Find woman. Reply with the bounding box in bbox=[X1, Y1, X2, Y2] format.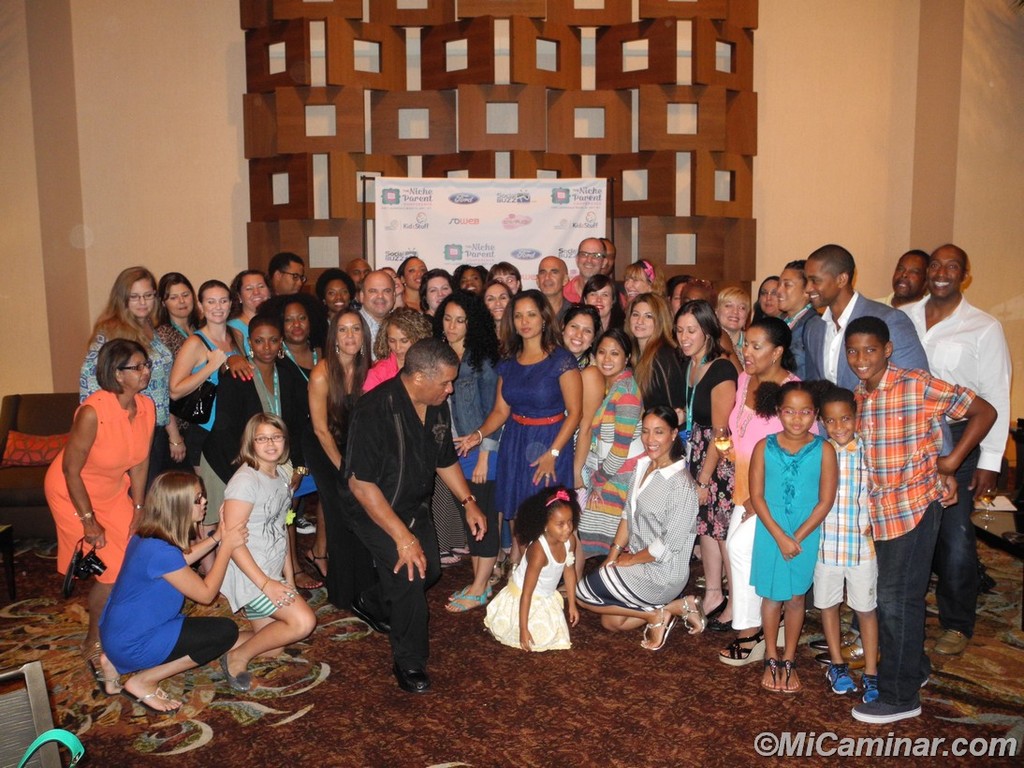
bbox=[725, 312, 797, 676].
